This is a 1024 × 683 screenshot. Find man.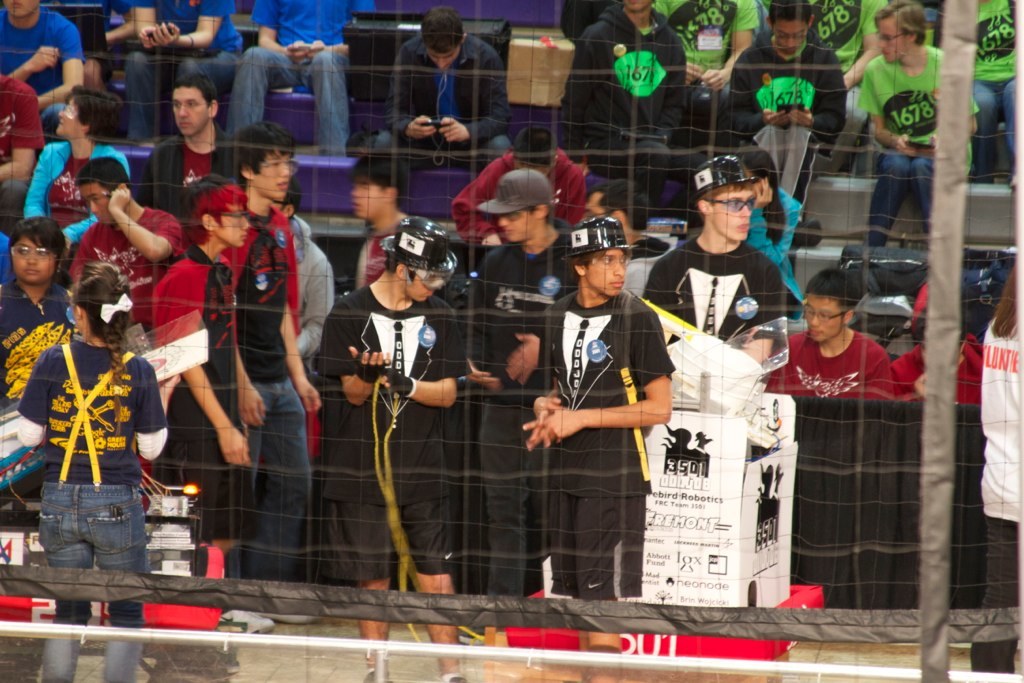
Bounding box: {"left": 437, "top": 161, "right": 579, "bottom": 584}.
